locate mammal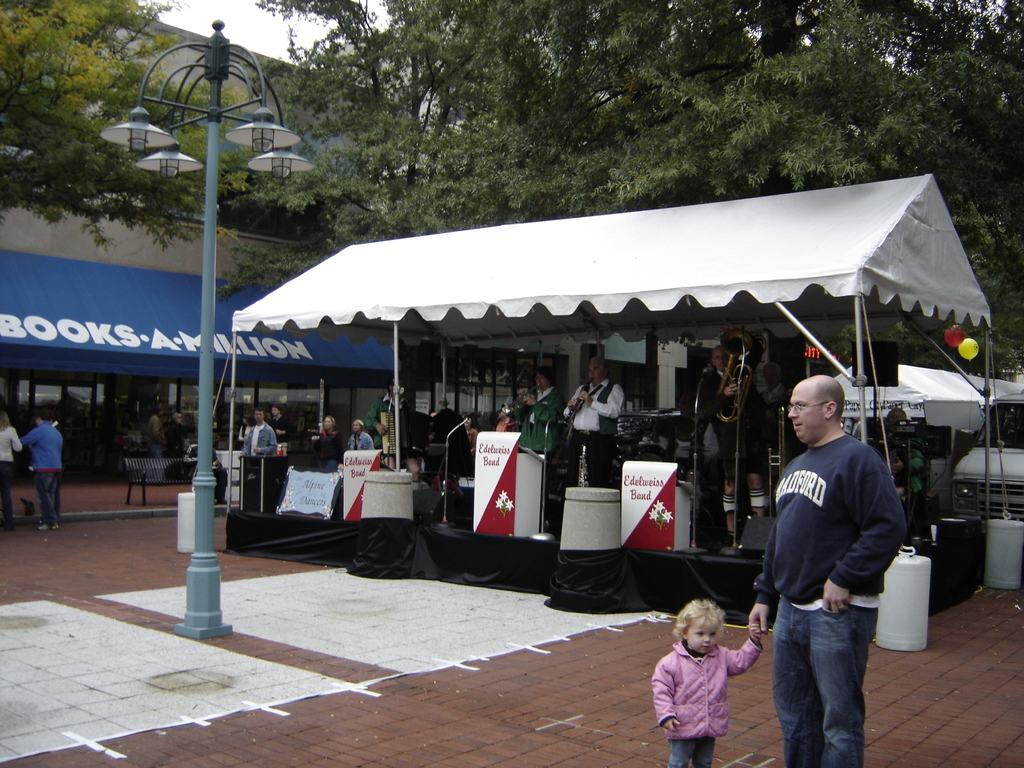
{"x1": 517, "y1": 368, "x2": 567, "y2": 462}
